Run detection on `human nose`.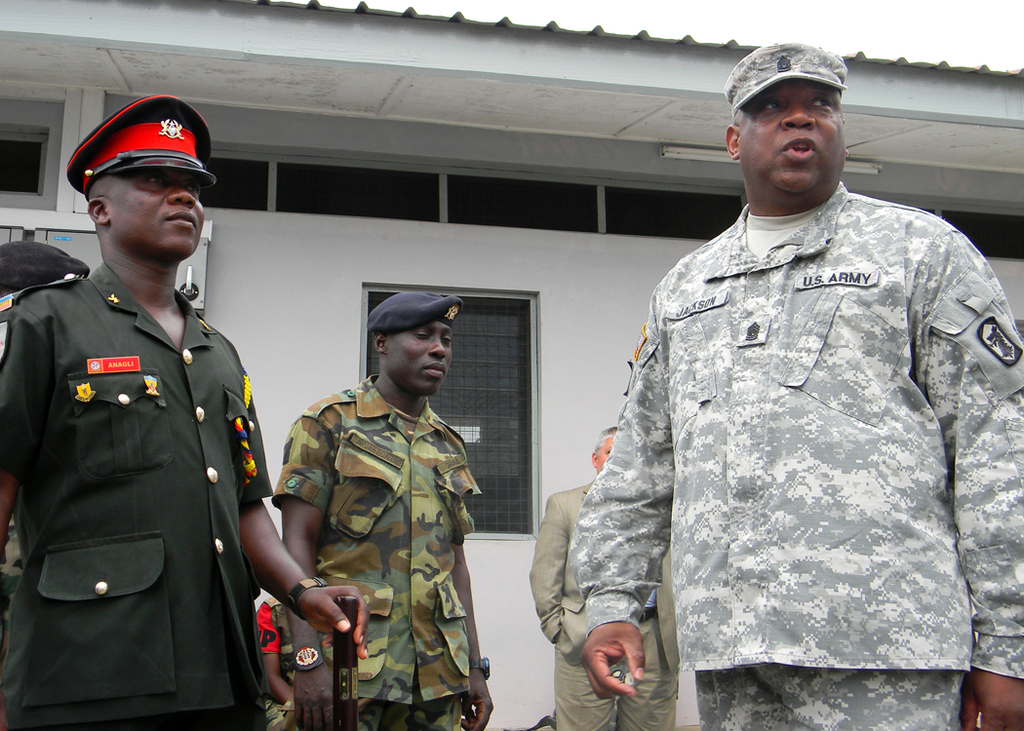
Result: [left=430, top=336, right=445, bottom=359].
